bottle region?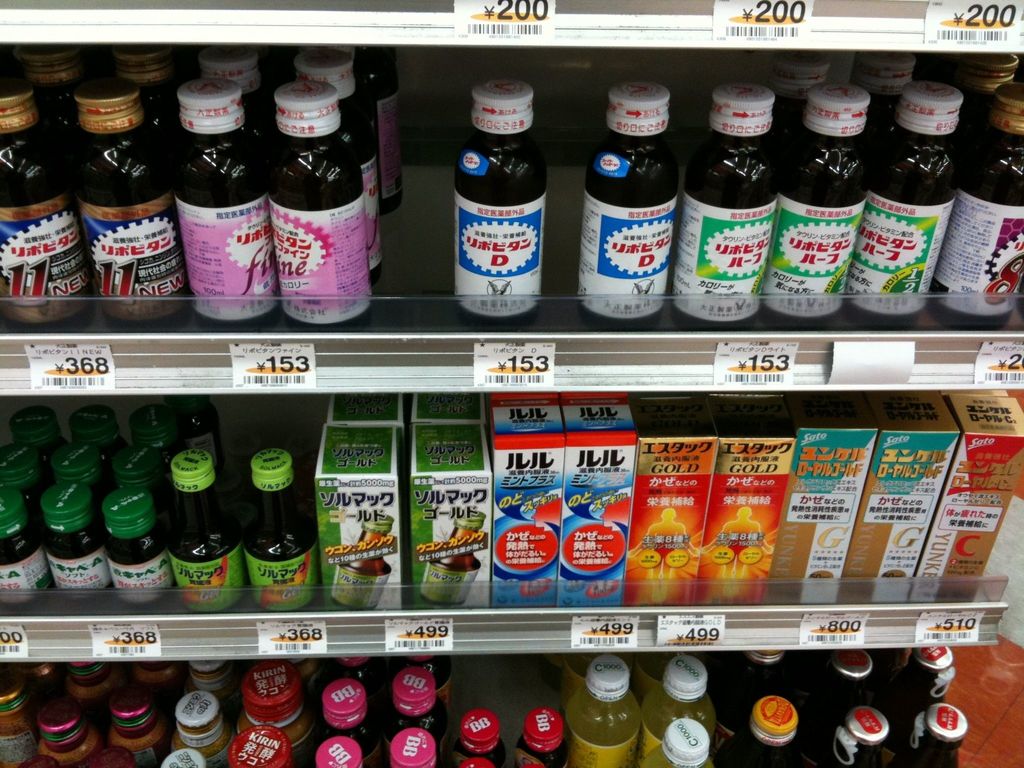
(323, 678, 381, 767)
